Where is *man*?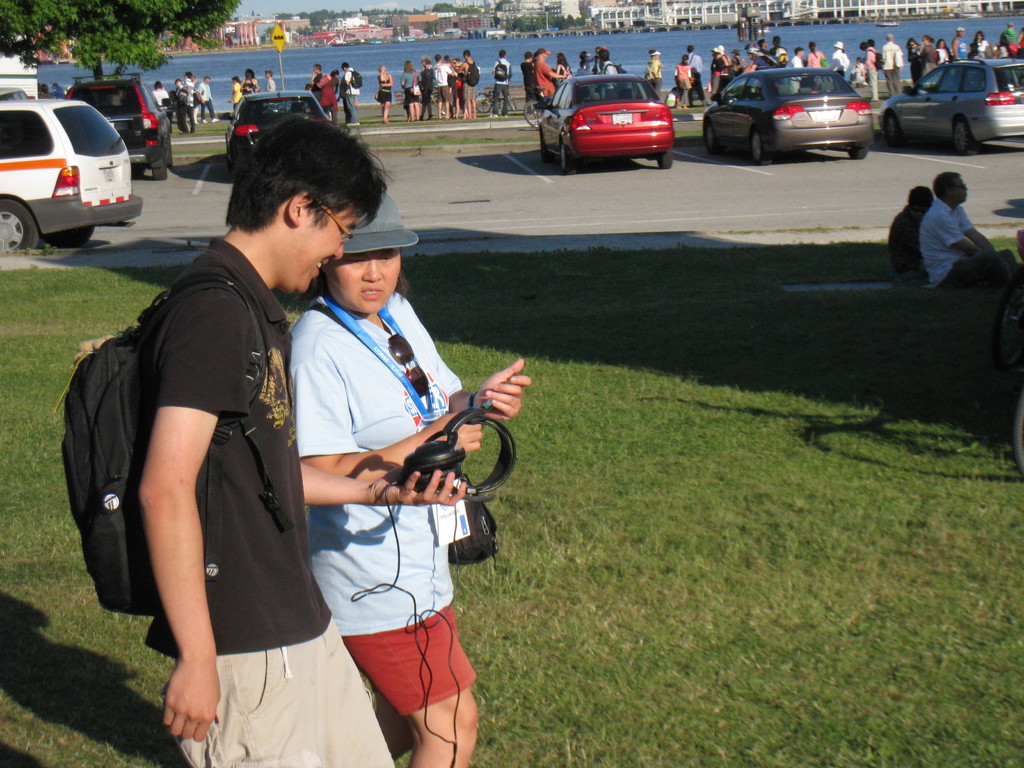
(left=456, top=48, right=477, bottom=118).
